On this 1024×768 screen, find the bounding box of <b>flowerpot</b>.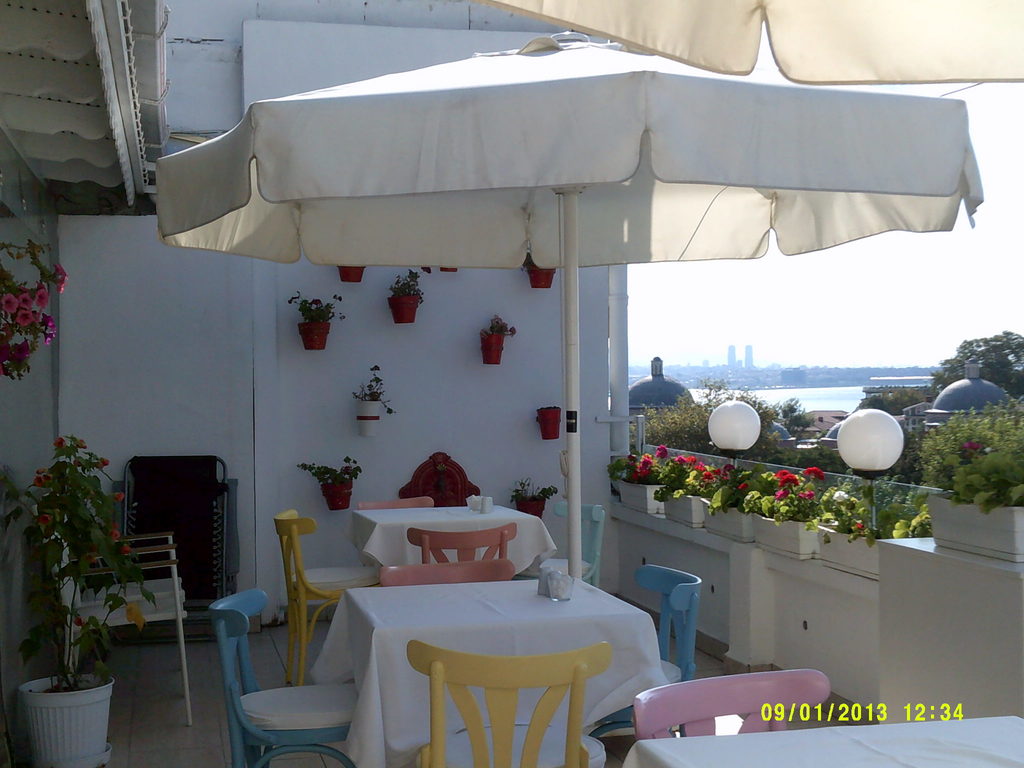
Bounding box: [516,495,546,518].
